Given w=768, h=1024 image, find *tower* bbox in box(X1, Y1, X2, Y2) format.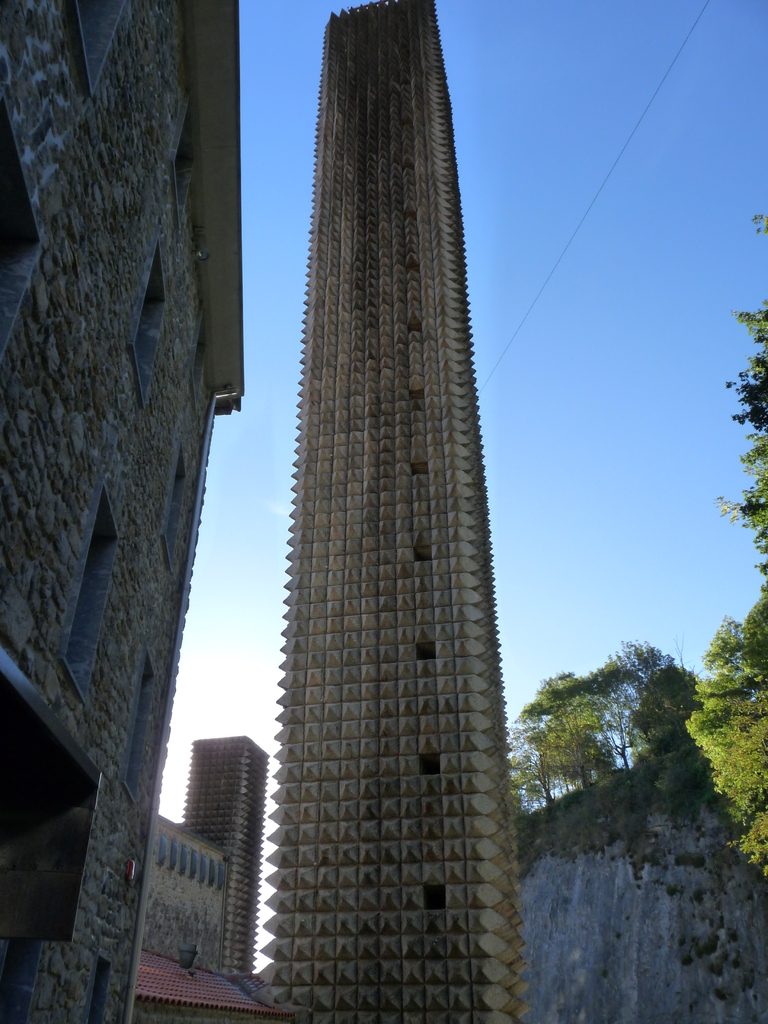
box(177, 738, 259, 982).
